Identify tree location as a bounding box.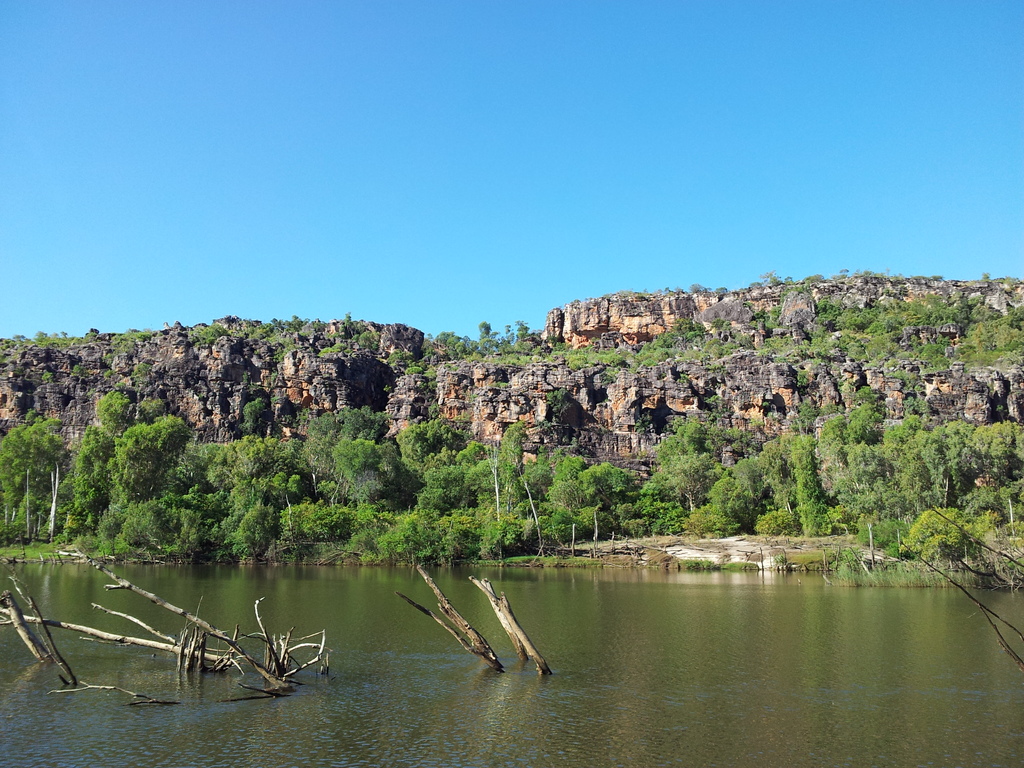
region(663, 449, 714, 511).
